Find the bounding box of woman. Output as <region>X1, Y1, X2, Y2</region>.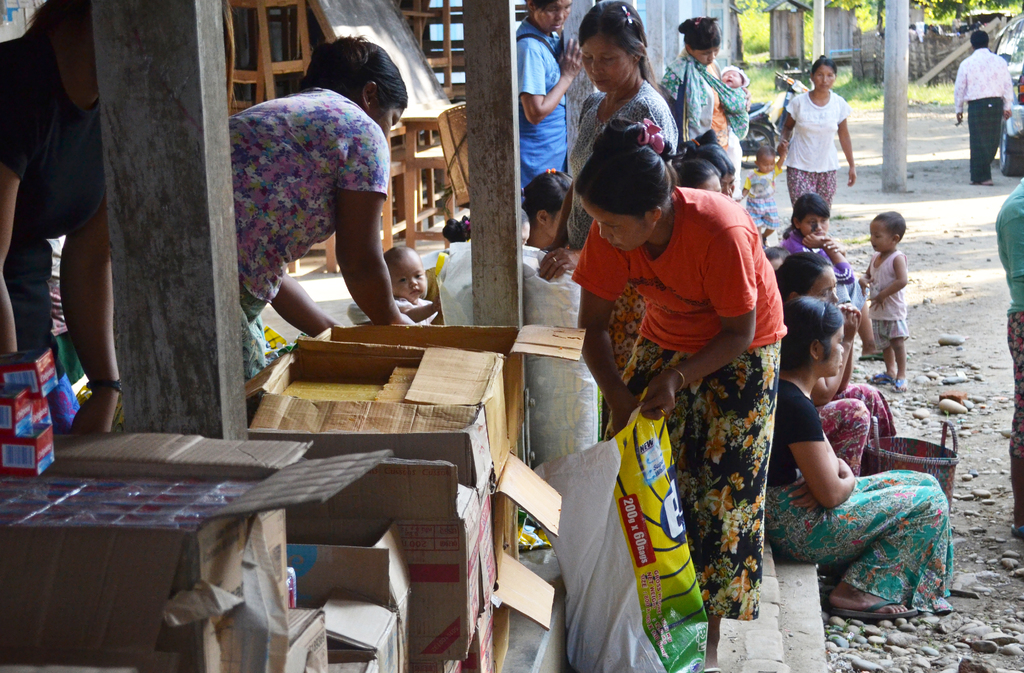
<region>776, 56, 860, 218</region>.
